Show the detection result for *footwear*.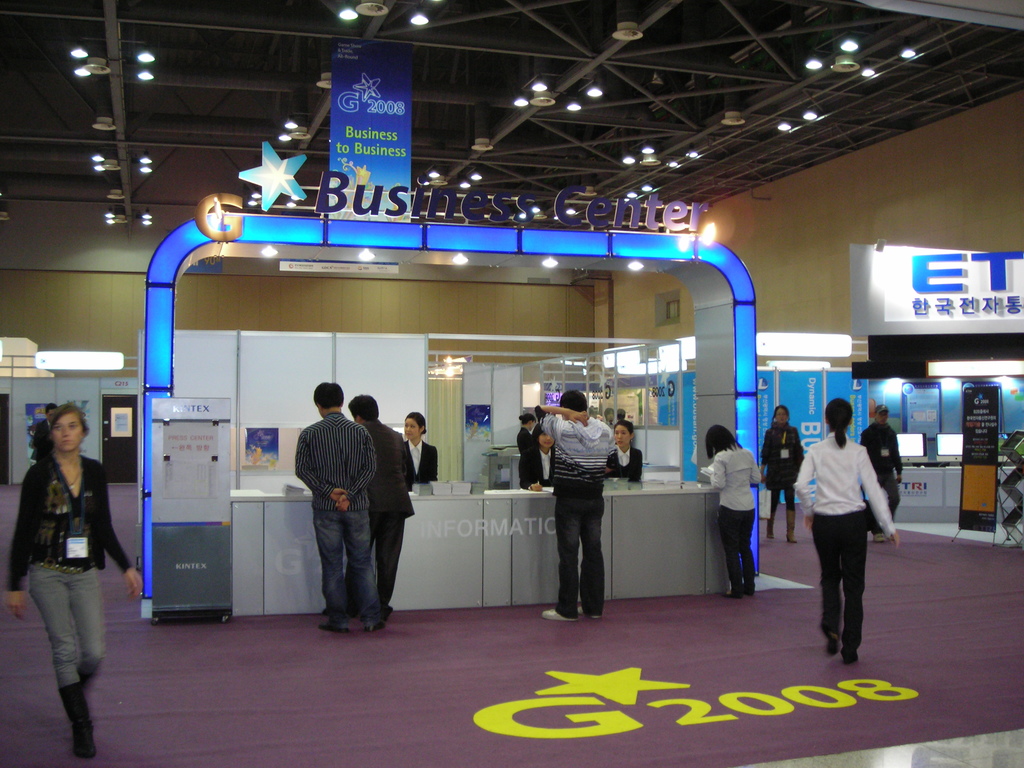
[x1=723, y1=569, x2=748, y2=605].
